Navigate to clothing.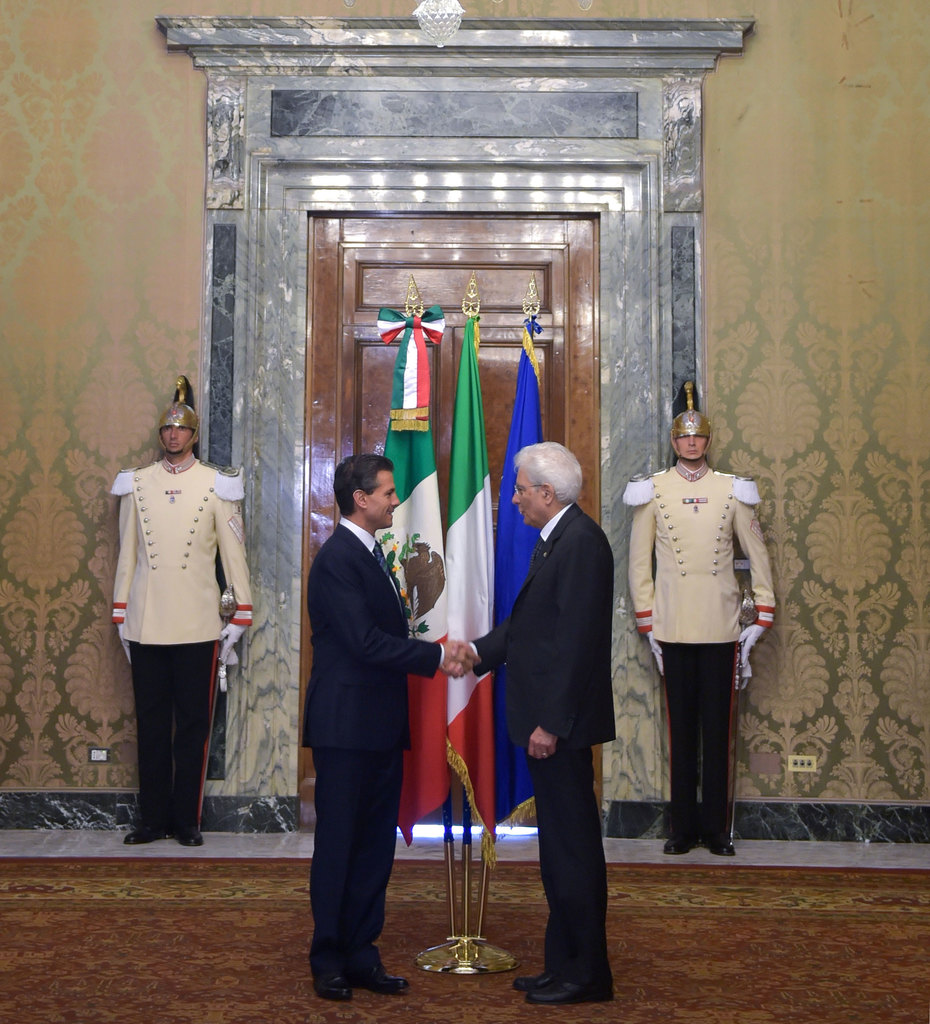
Navigation target: 304 517 445 975.
